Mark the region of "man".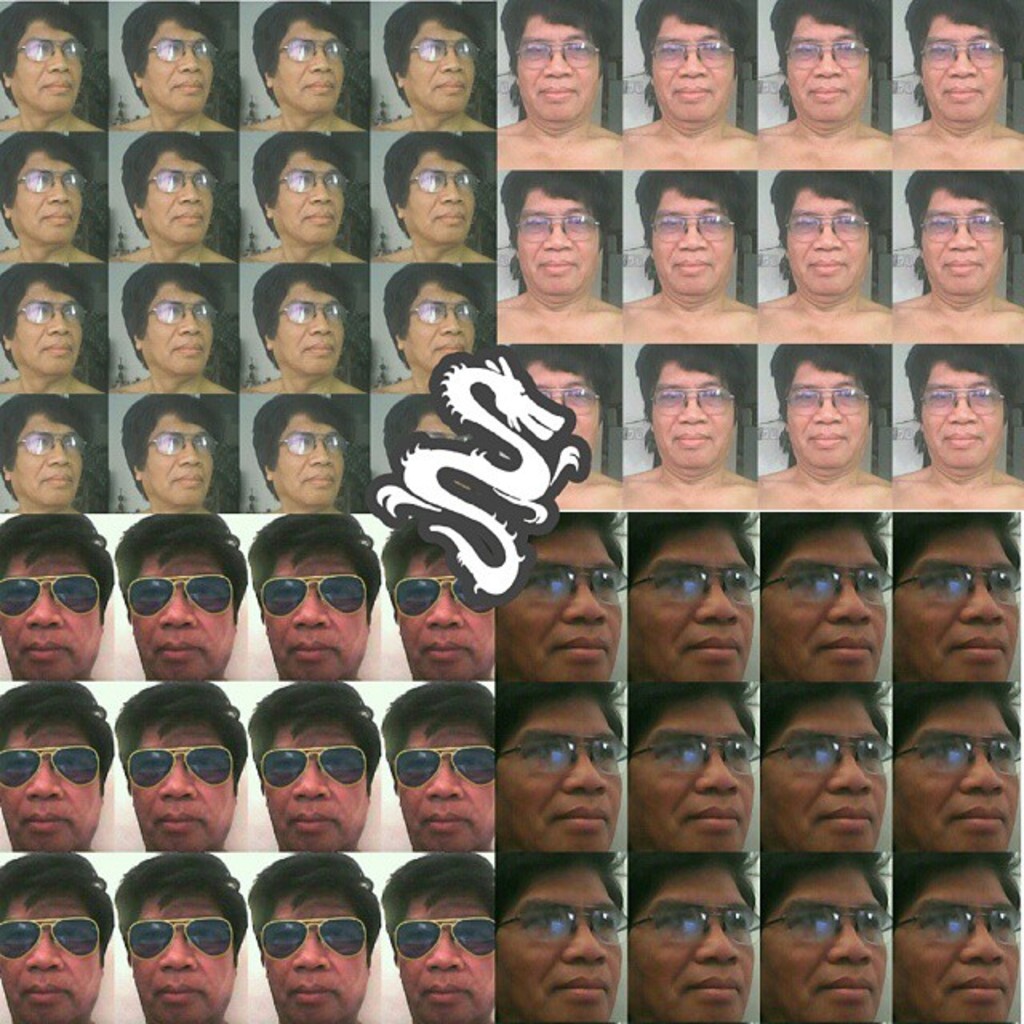
Region: 755, 0, 893, 171.
